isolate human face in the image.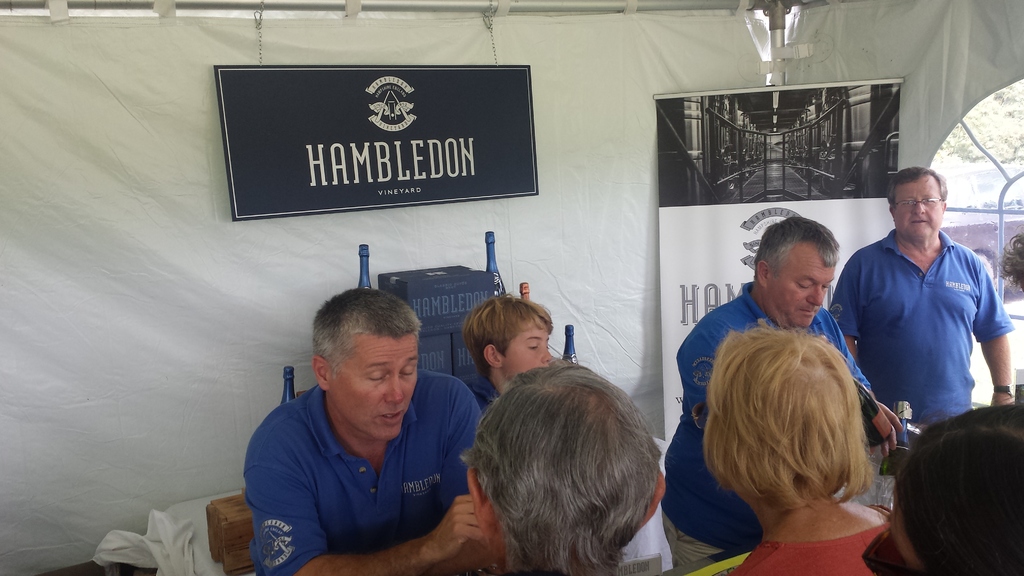
Isolated region: <region>499, 318, 554, 380</region>.
